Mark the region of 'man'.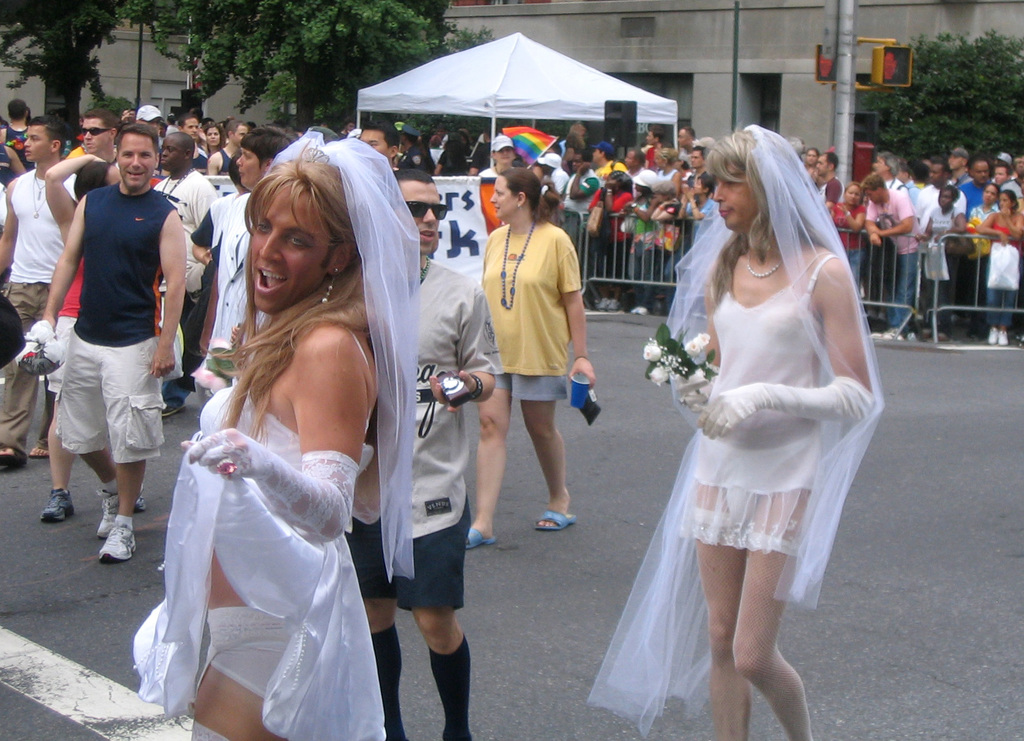
Region: rect(860, 170, 921, 341).
